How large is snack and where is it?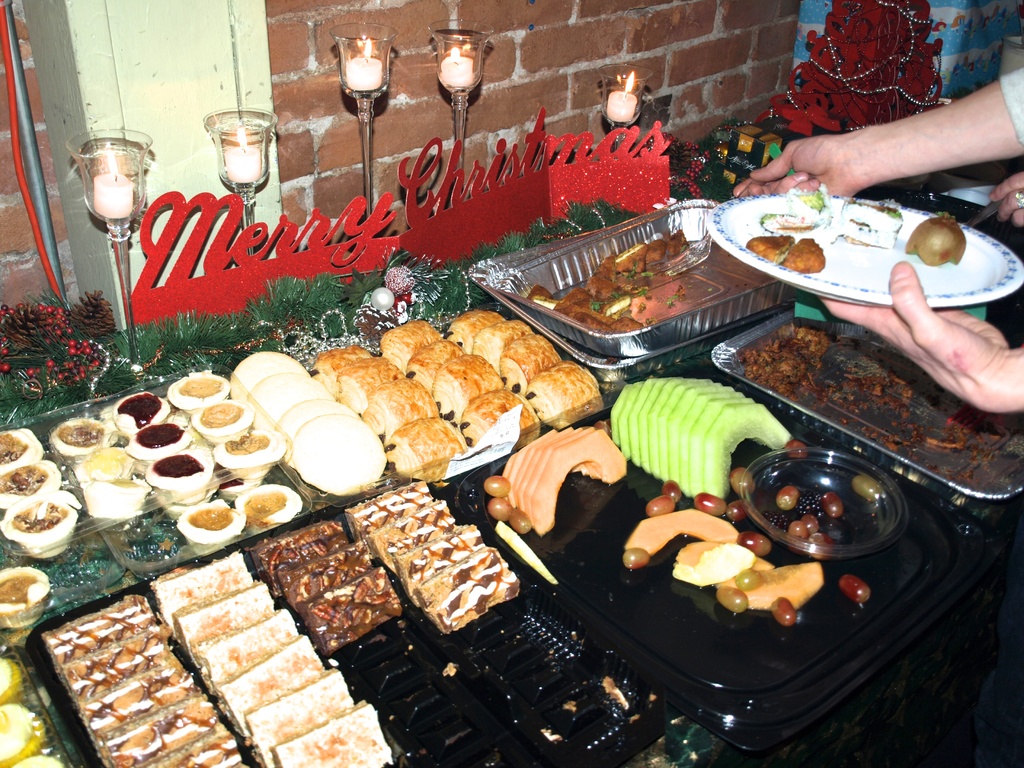
Bounding box: pyautogui.locateOnScreen(366, 375, 437, 441).
